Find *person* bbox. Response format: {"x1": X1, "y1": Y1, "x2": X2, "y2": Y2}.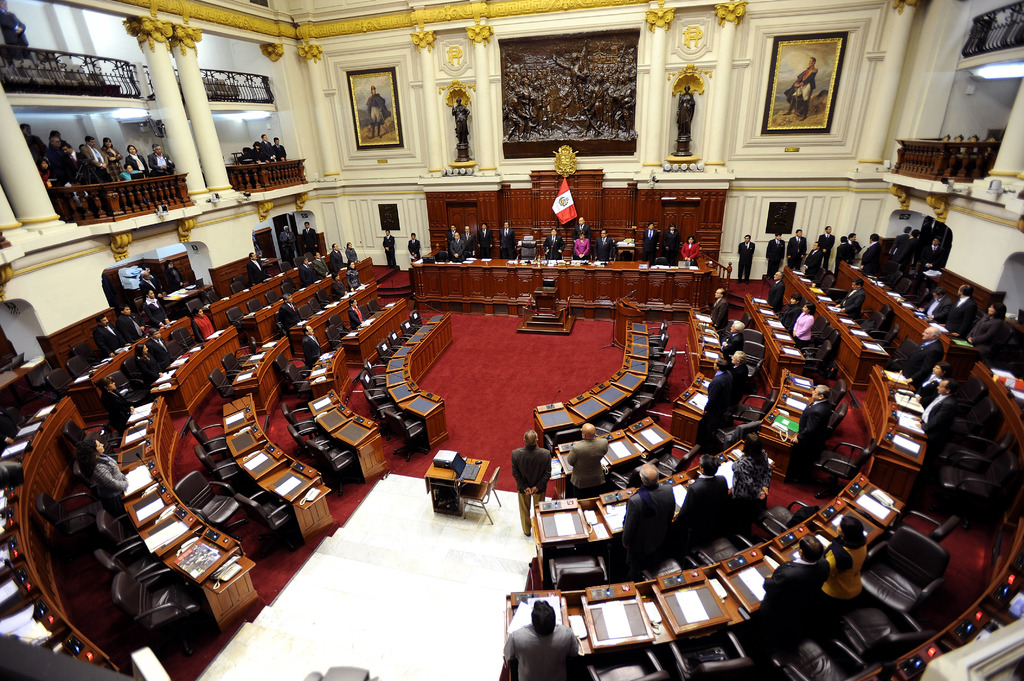
{"x1": 911, "y1": 287, "x2": 956, "y2": 324}.
